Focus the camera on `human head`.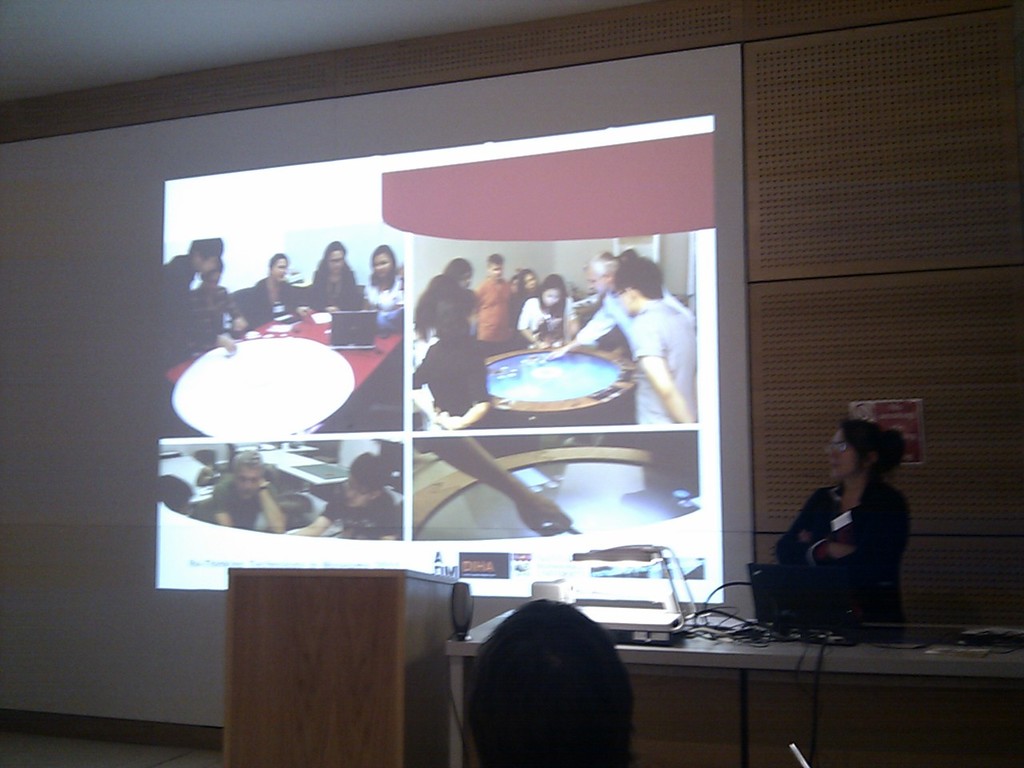
Focus region: (x1=324, y1=240, x2=344, y2=272).
